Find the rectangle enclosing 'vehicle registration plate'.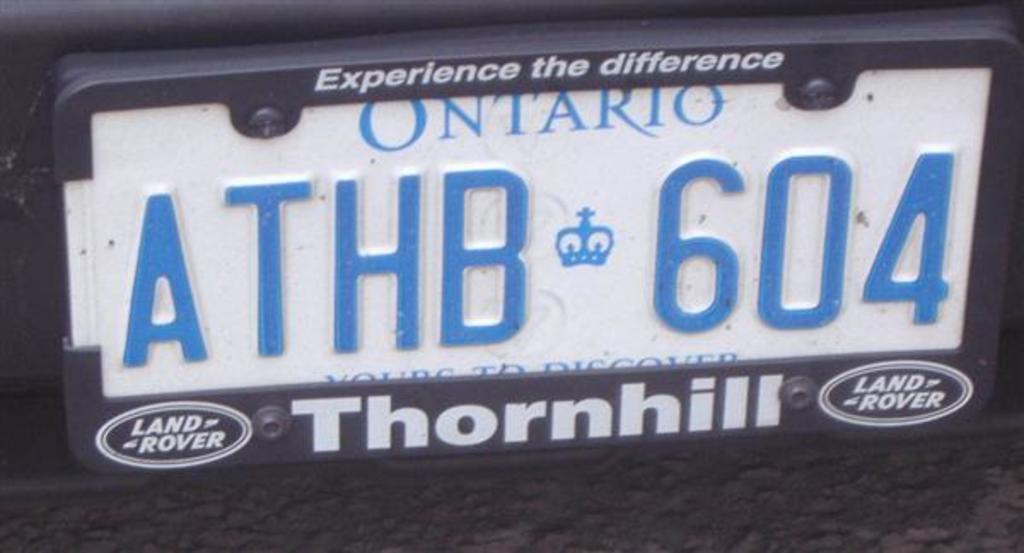
9/34/1002/473.
